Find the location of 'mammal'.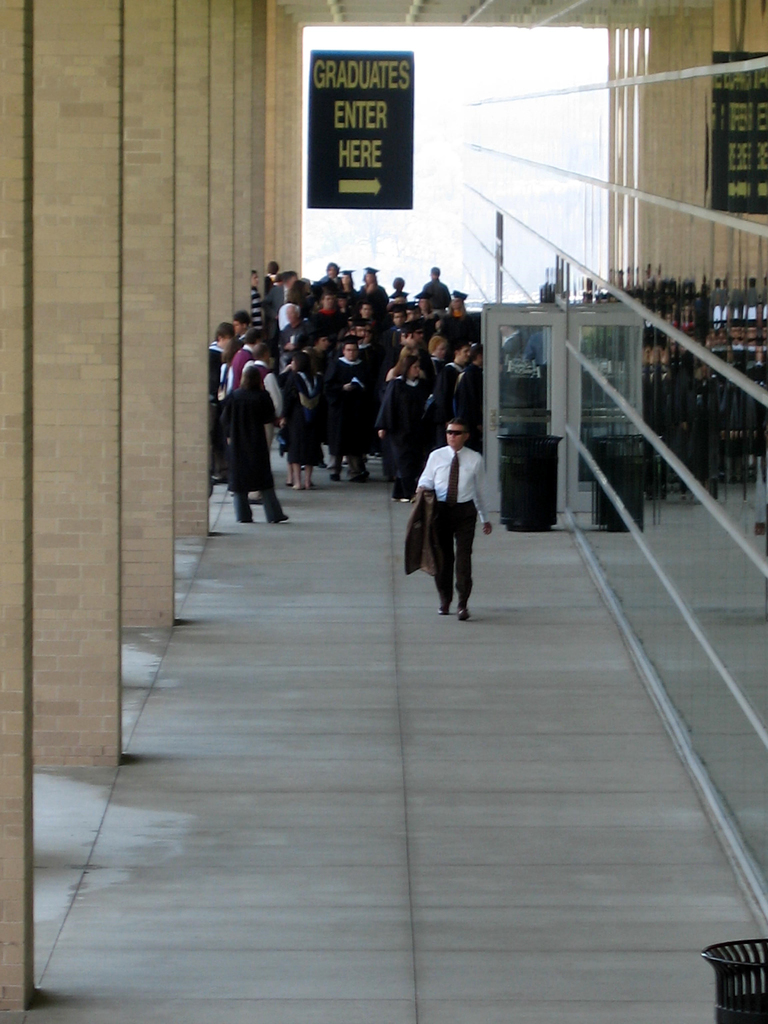
Location: 314/260/340/289.
